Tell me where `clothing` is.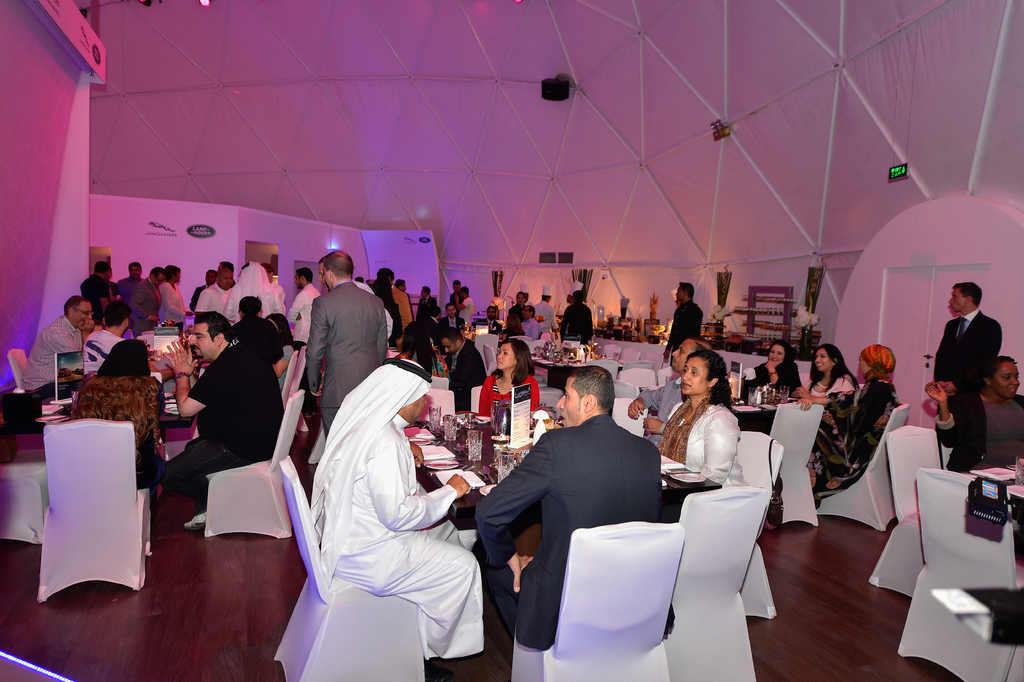
`clothing` is at detection(92, 283, 715, 462).
